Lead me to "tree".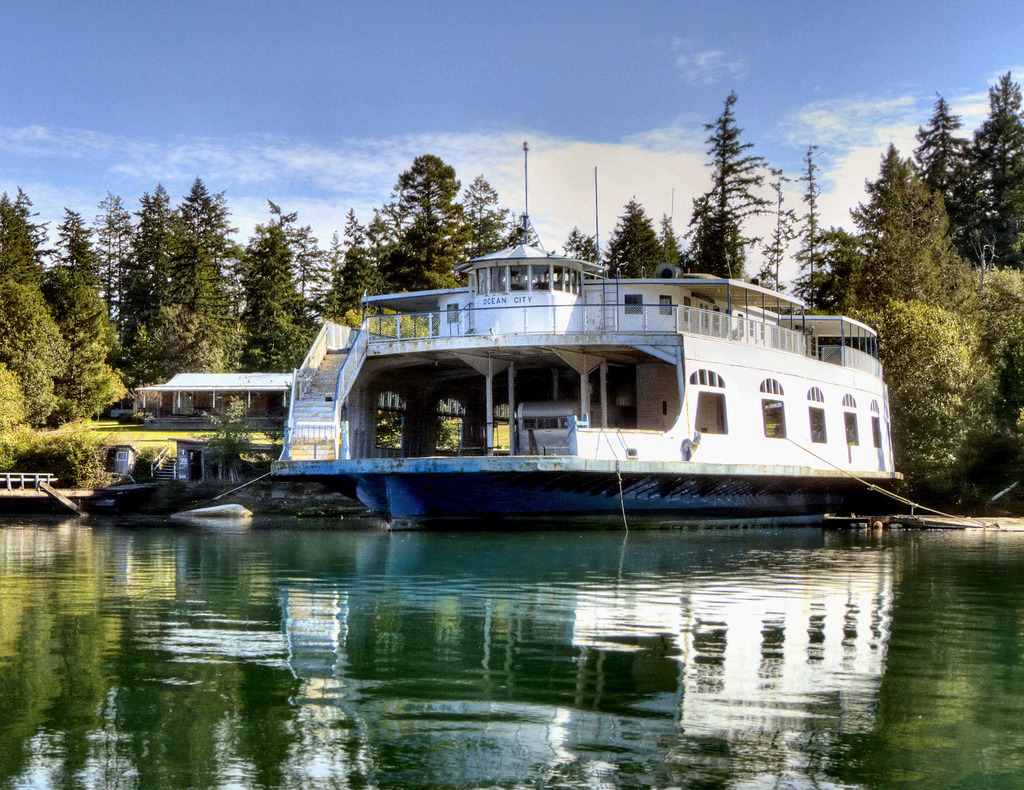
Lead to bbox=[691, 90, 772, 294].
